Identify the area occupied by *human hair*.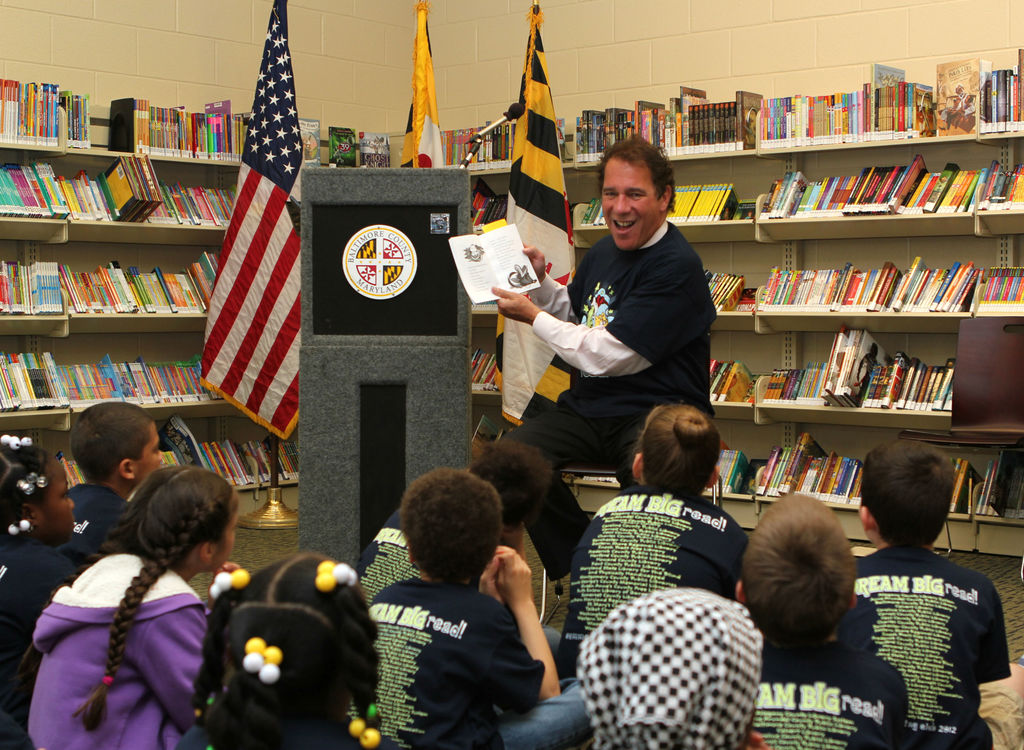
Area: {"left": 400, "top": 471, "right": 497, "bottom": 591}.
